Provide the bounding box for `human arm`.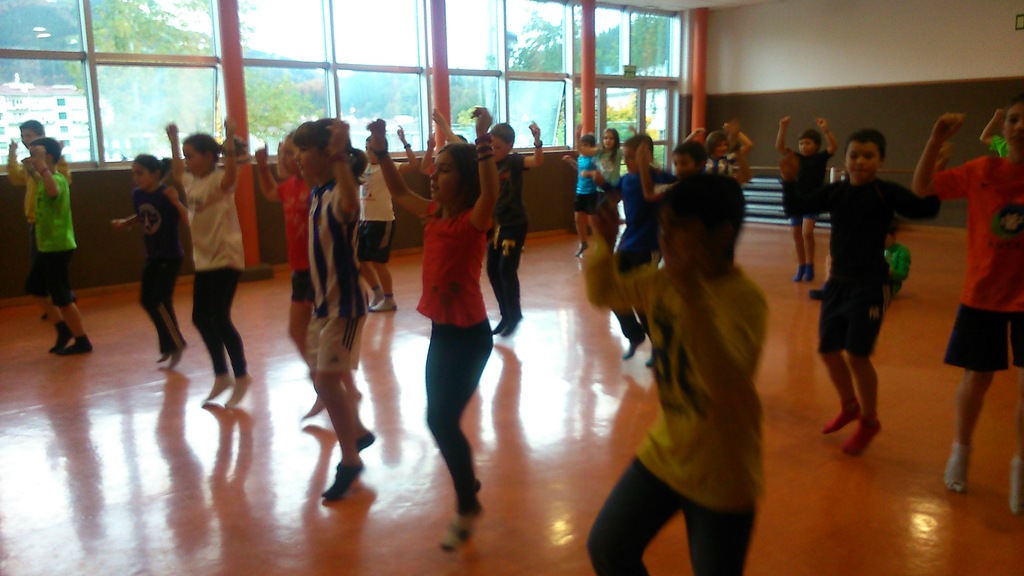
rect(774, 113, 797, 163).
